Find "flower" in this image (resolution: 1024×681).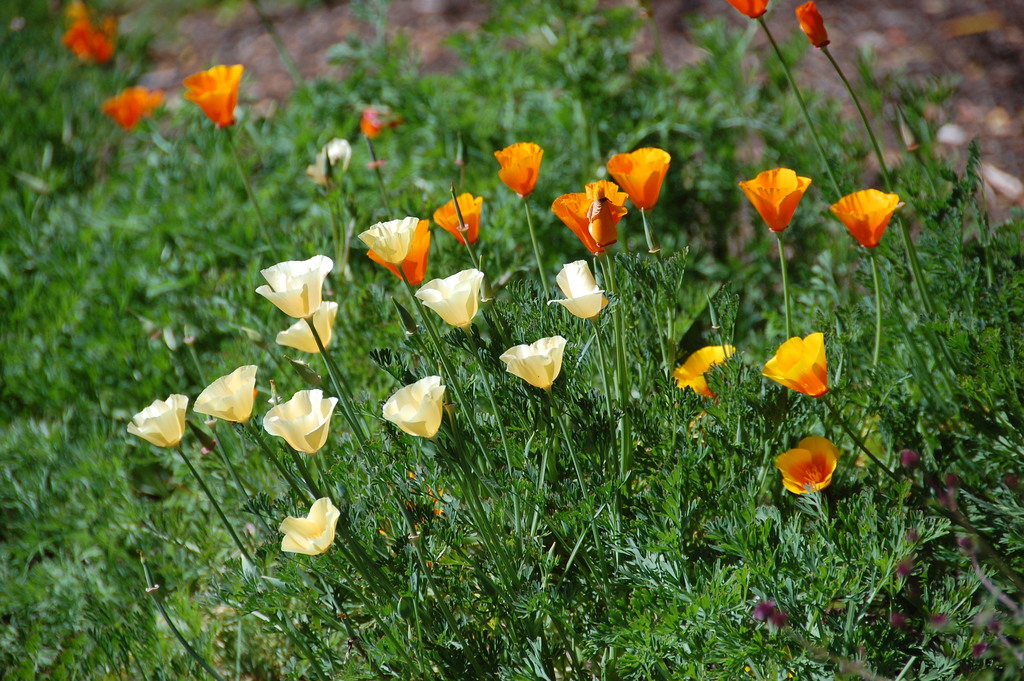
[102, 85, 162, 132].
